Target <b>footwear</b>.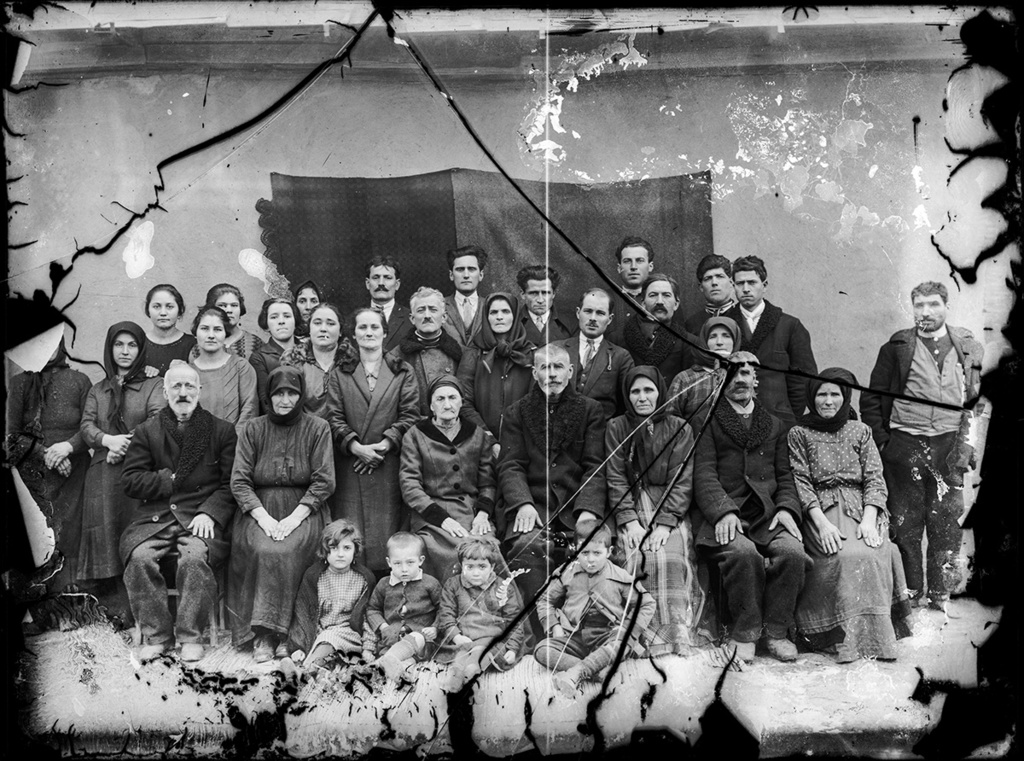
Target region: left=928, top=600, right=957, bottom=617.
